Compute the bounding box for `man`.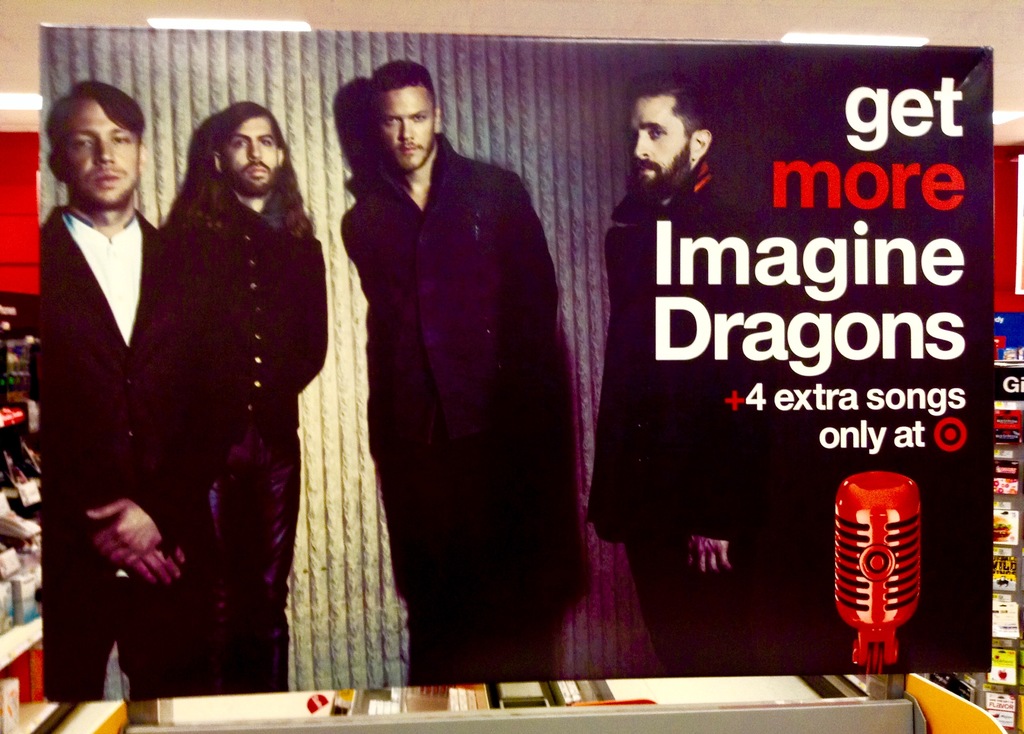
{"left": 30, "top": 66, "right": 223, "bottom": 715}.
